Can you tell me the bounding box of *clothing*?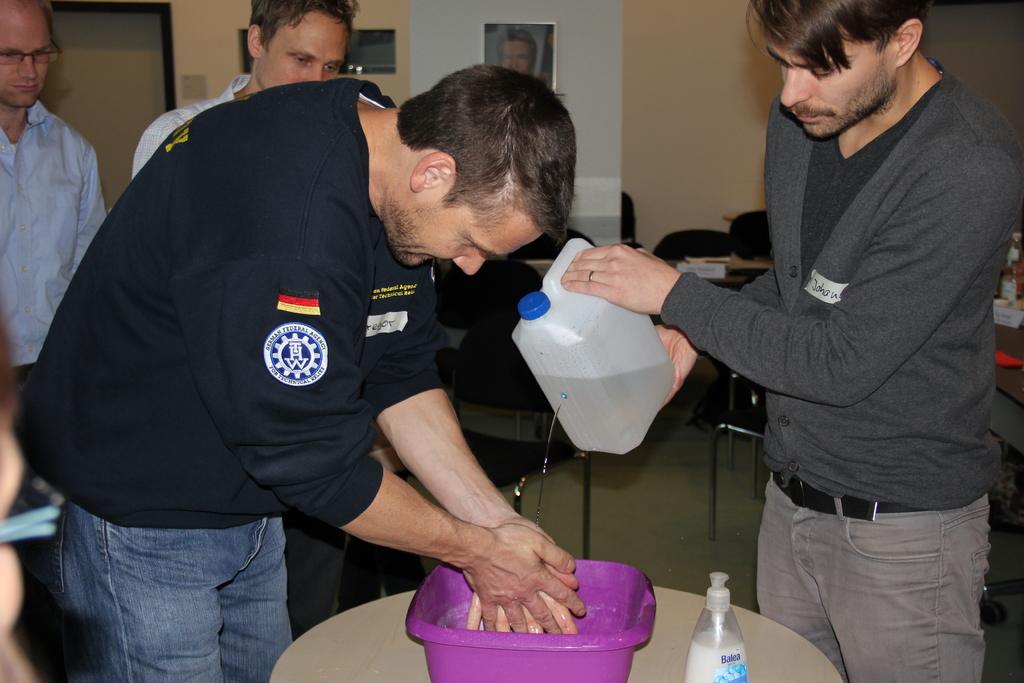
656,64,997,682.
